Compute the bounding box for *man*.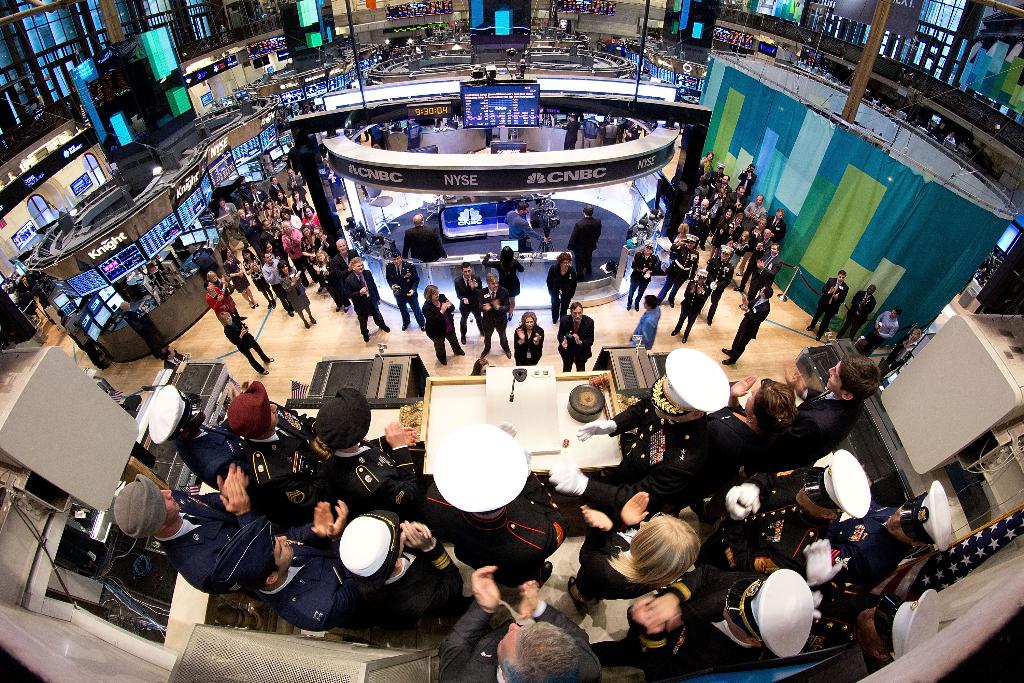
left=227, top=386, right=321, bottom=495.
